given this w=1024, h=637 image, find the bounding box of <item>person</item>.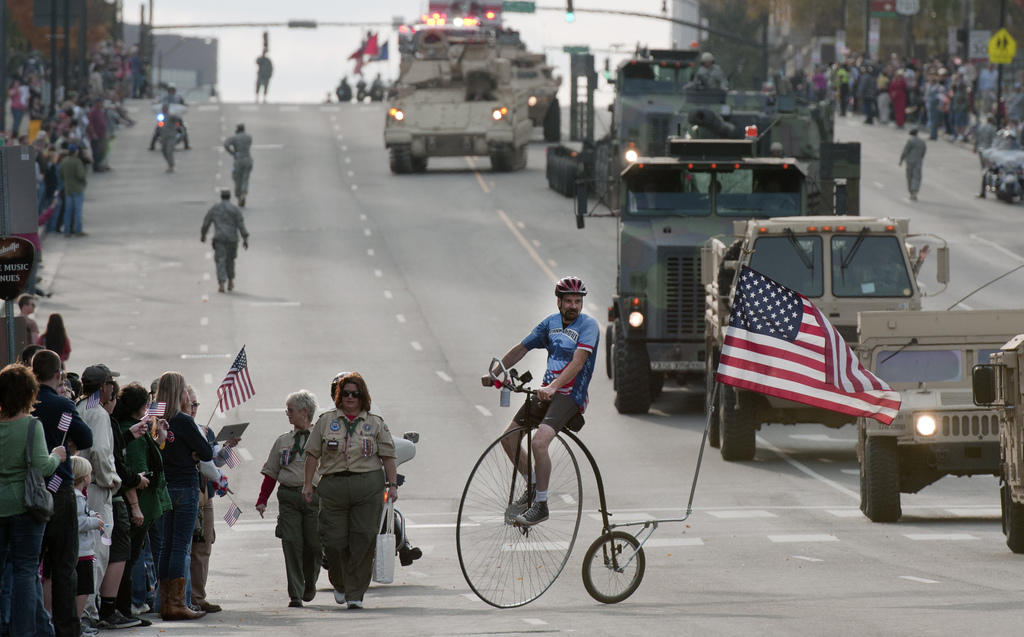
crop(15, 292, 38, 344).
